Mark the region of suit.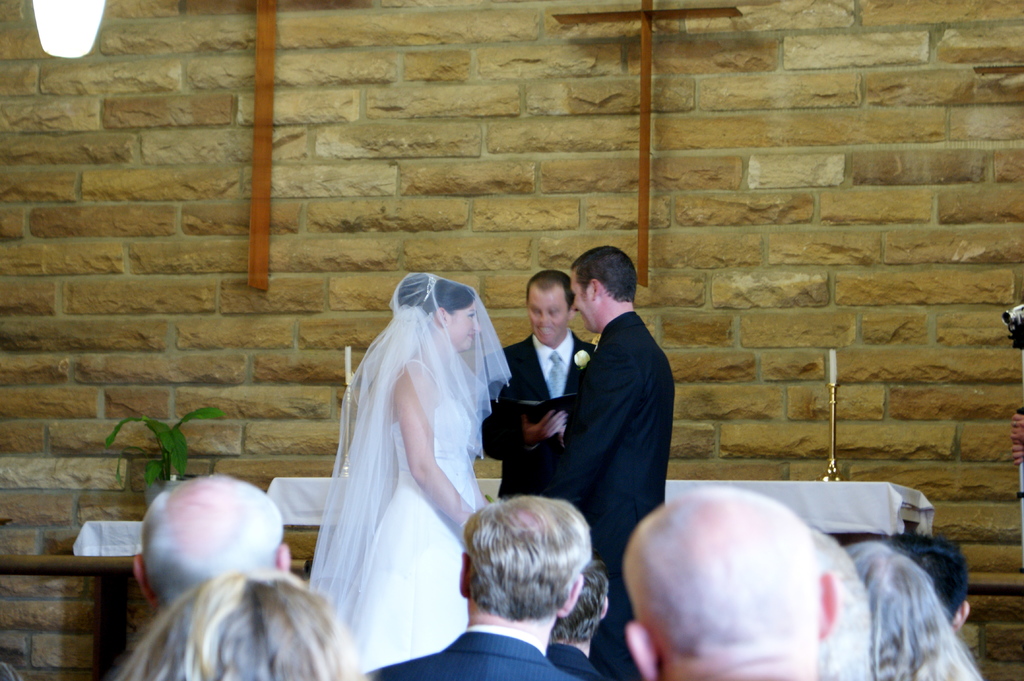
Region: crop(549, 643, 600, 680).
